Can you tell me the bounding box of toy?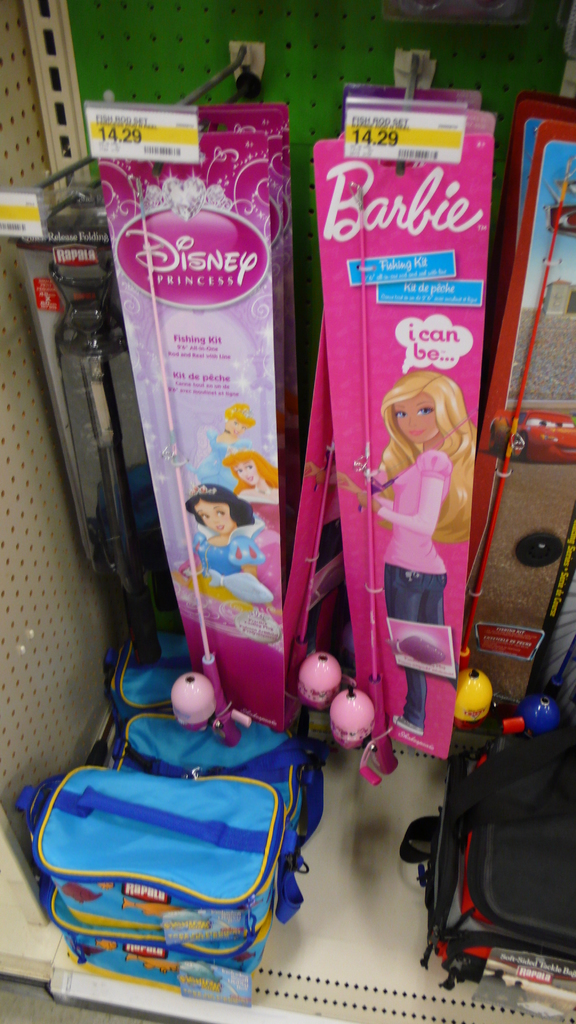
l=352, t=373, r=477, b=740.
